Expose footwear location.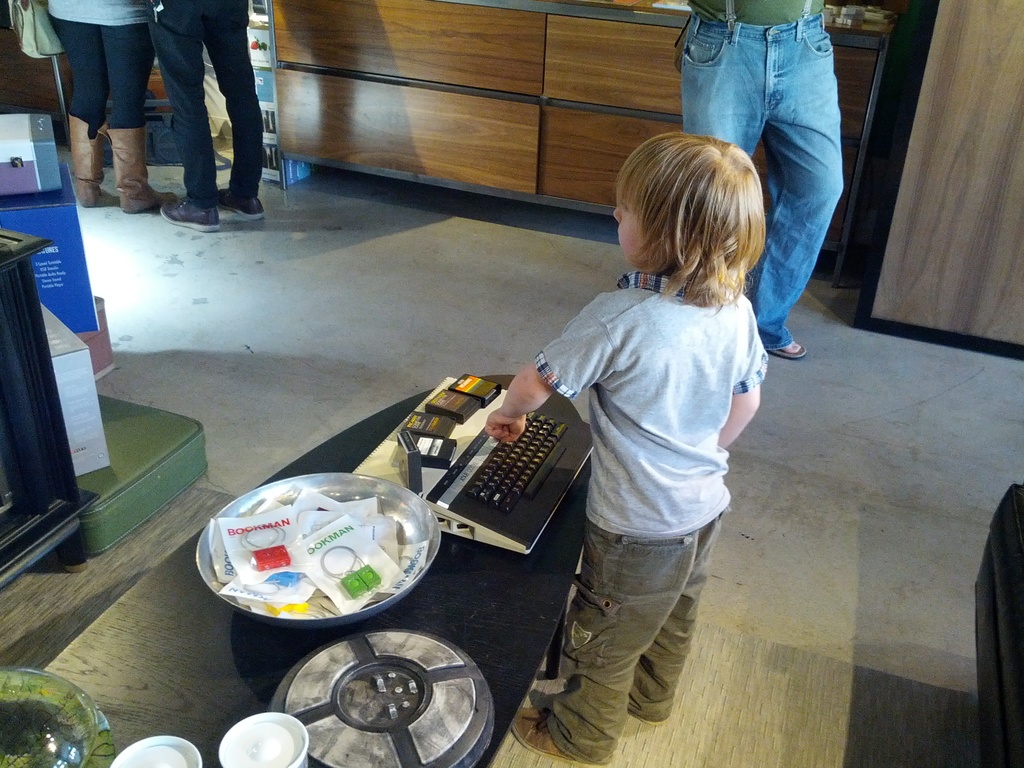
Exposed at {"x1": 513, "y1": 707, "x2": 612, "y2": 766}.
